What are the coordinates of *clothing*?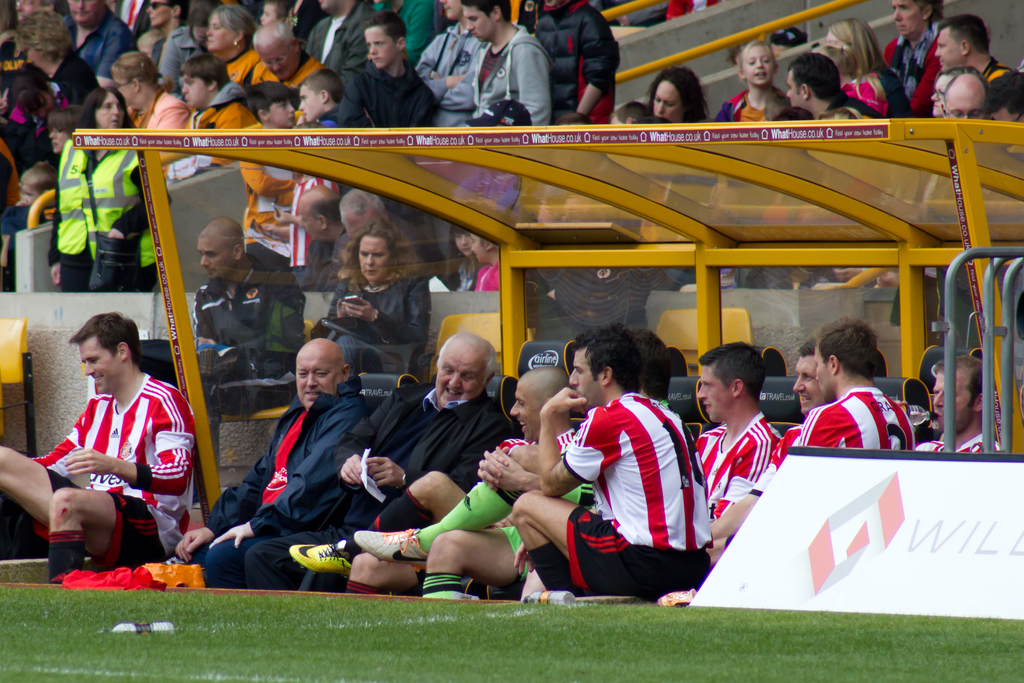
[left=799, top=387, right=917, bottom=454].
